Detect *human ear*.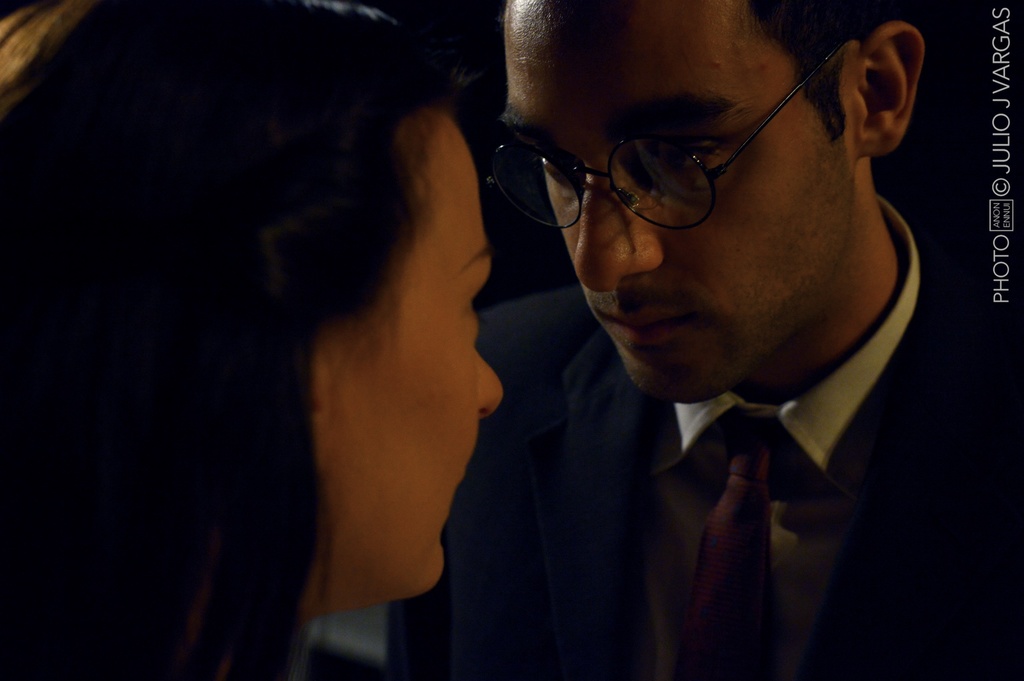
Detected at (854,20,924,157).
